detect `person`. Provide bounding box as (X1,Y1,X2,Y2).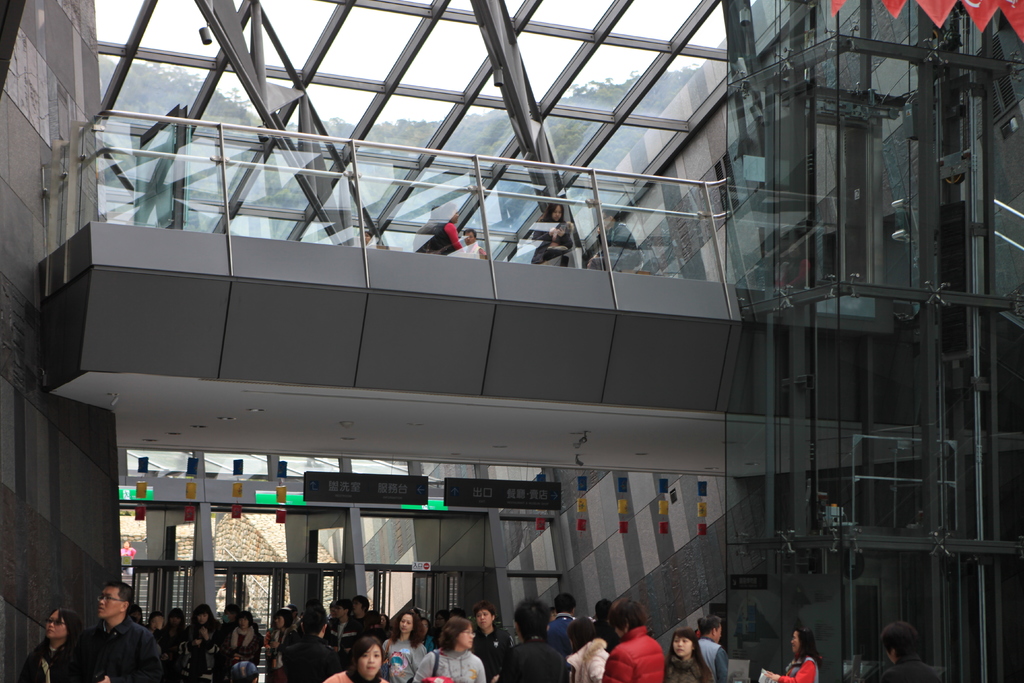
(328,634,394,682).
